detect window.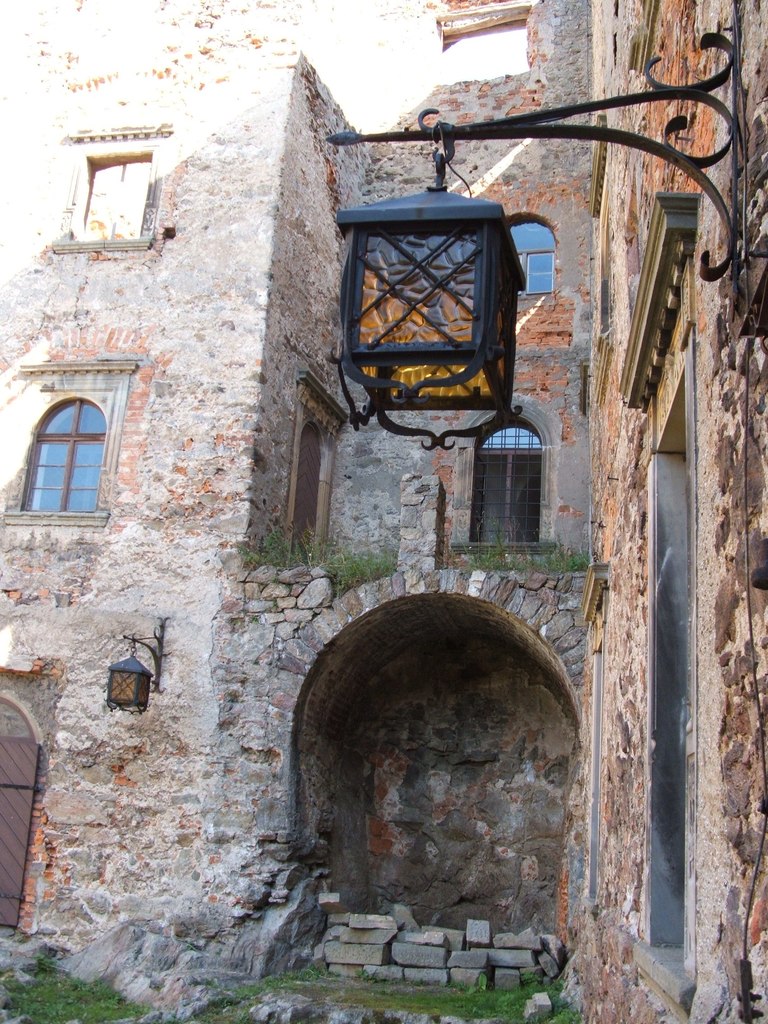
Detected at crop(25, 124, 173, 244).
